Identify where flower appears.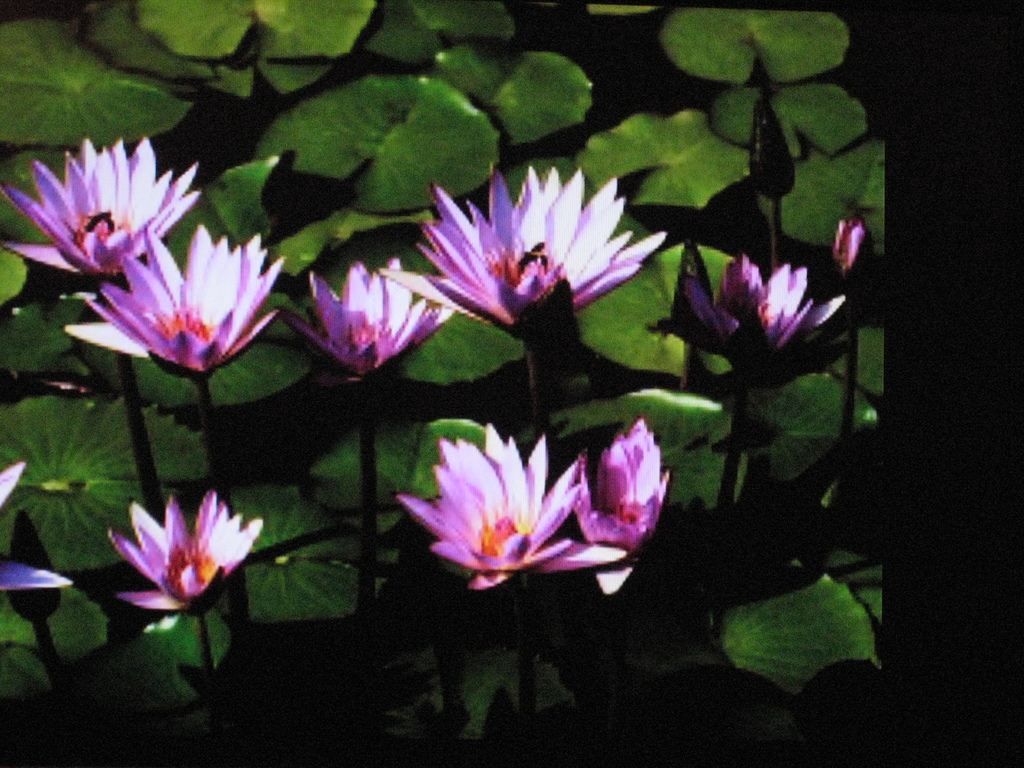
Appears at locate(0, 462, 74, 593).
